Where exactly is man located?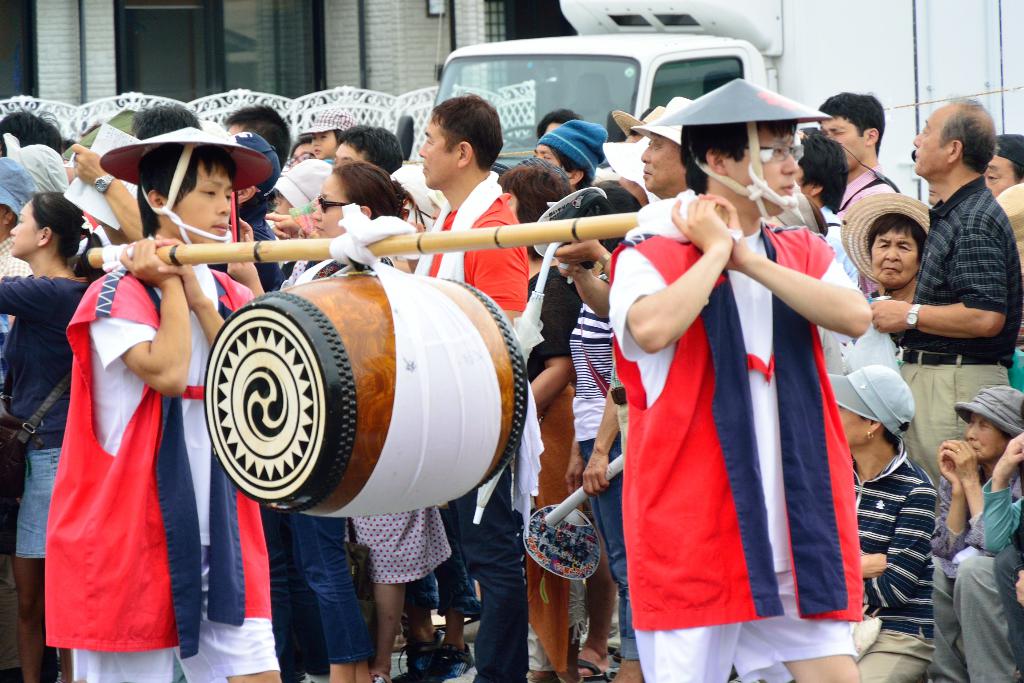
Its bounding box is [547,90,686,308].
